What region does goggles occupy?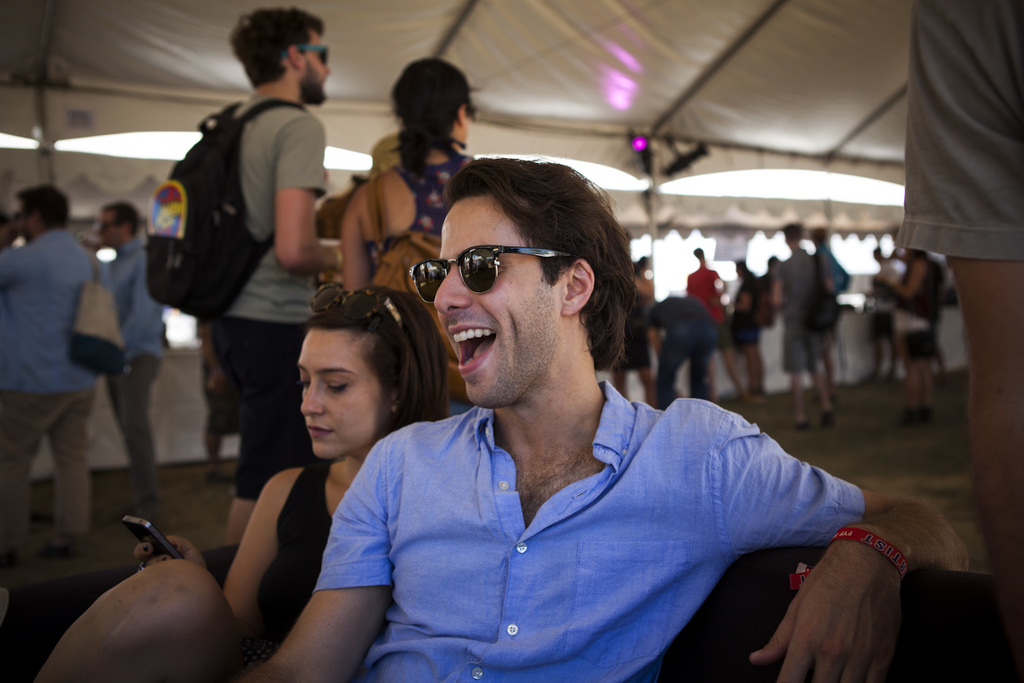
BBox(302, 42, 333, 66).
